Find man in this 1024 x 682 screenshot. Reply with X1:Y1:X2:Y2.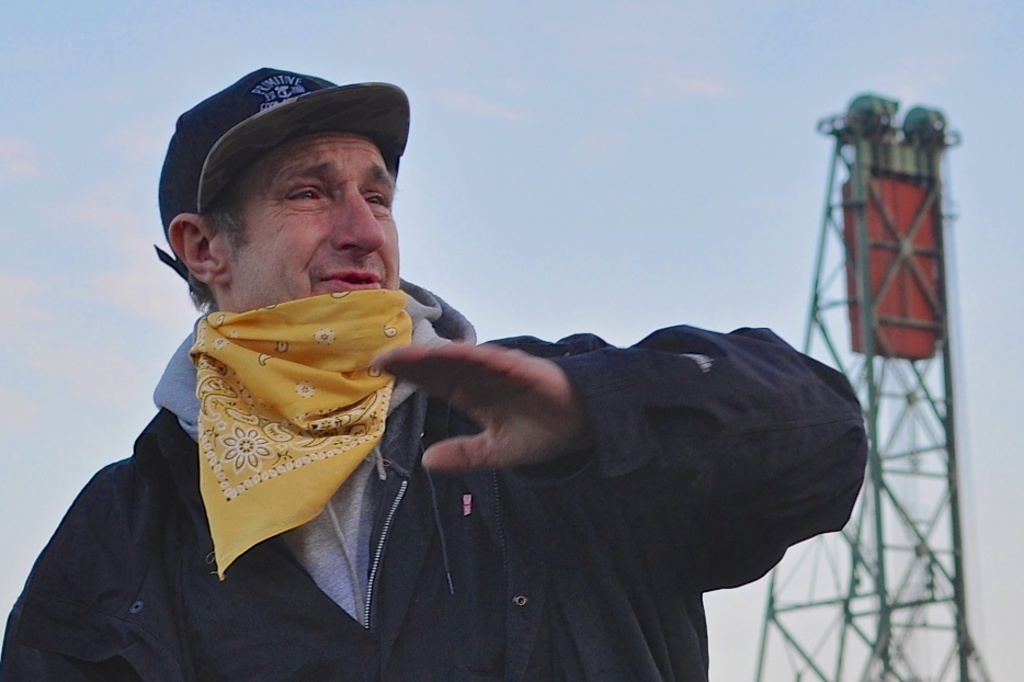
0:61:875:681.
